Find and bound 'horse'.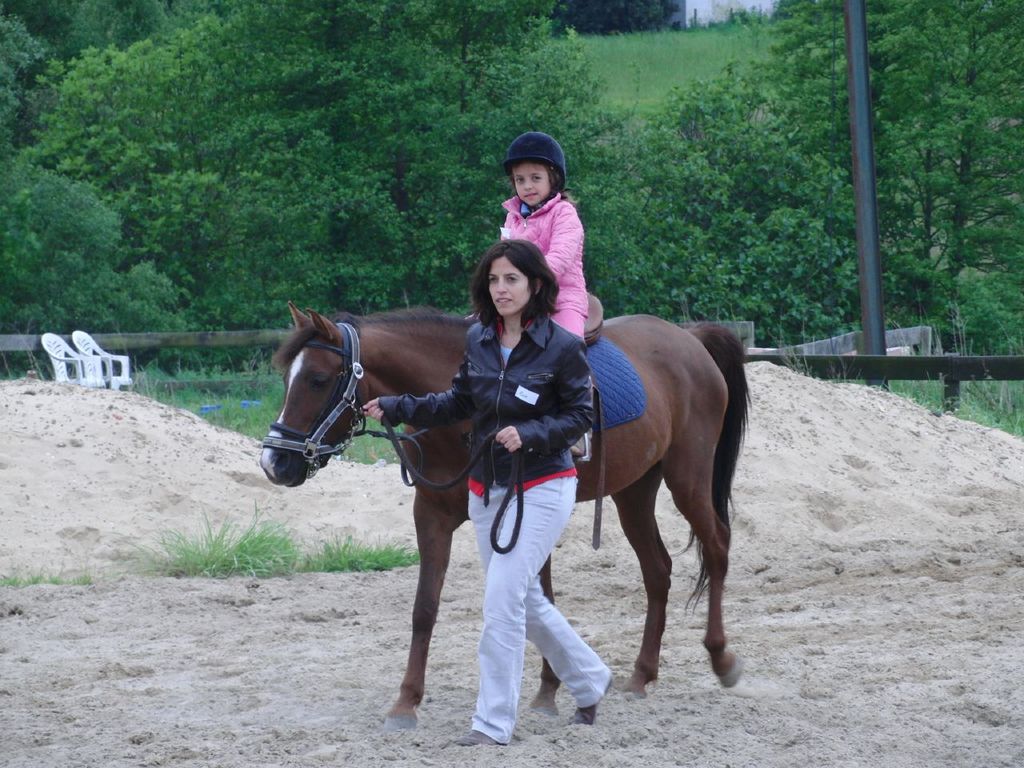
Bound: 258,297,754,739.
